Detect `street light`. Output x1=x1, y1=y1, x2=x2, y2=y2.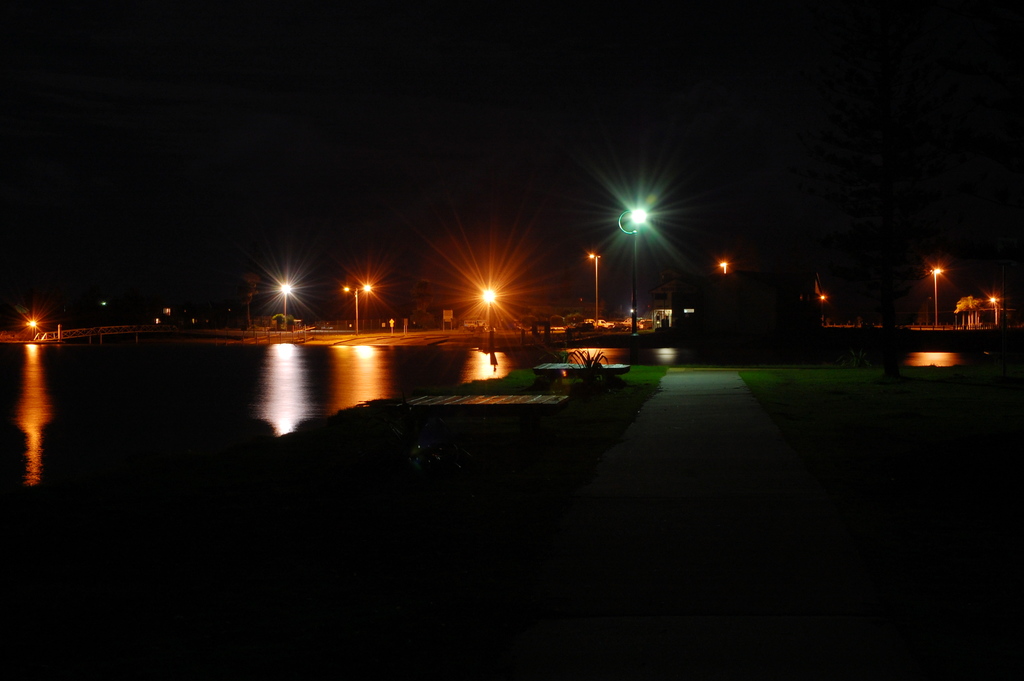
x1=717, y1=259, x2=727, y2=280.
